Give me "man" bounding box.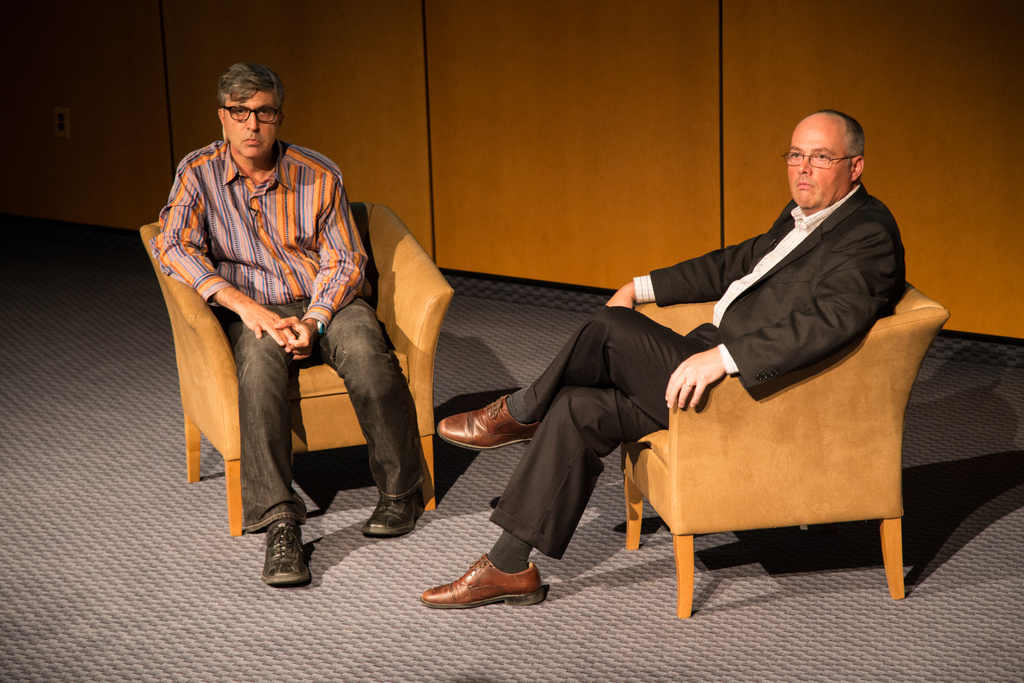
region(421, 112, 906, 616).
